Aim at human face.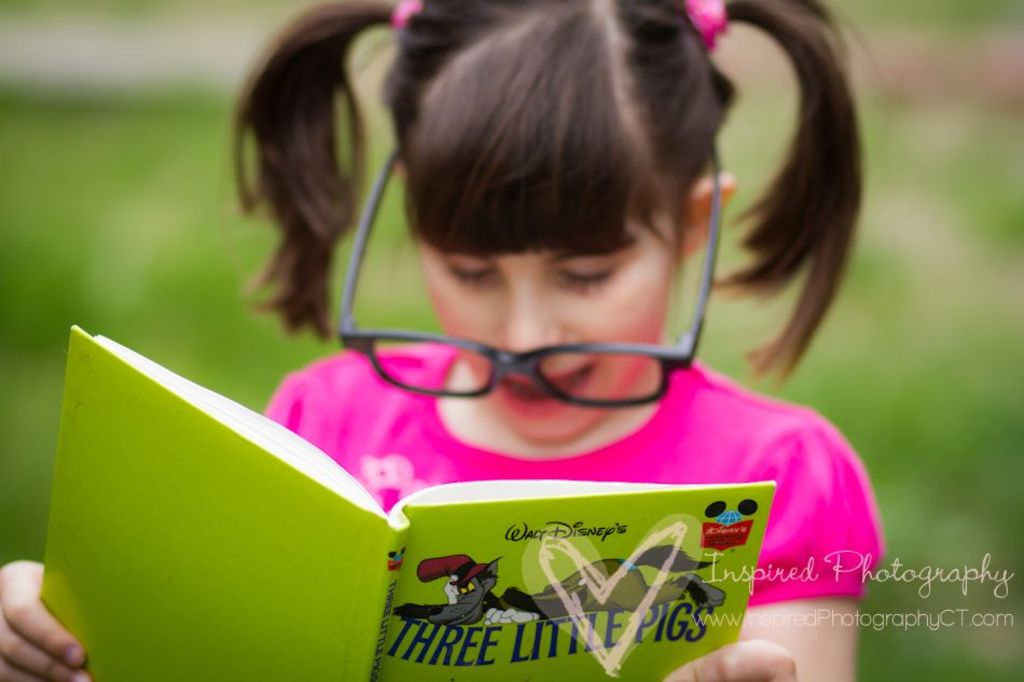
Aimed at x1=417, y1=181, x2=677, y2=445.
